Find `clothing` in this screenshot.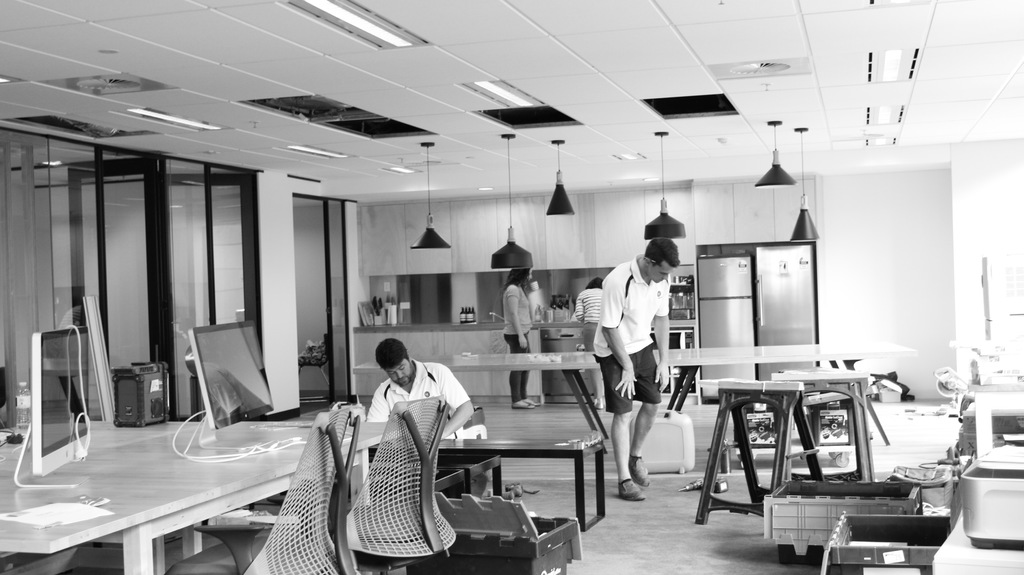
The bounding box for `clothing` is [left=572, top=283, right=604, bottom=325].
